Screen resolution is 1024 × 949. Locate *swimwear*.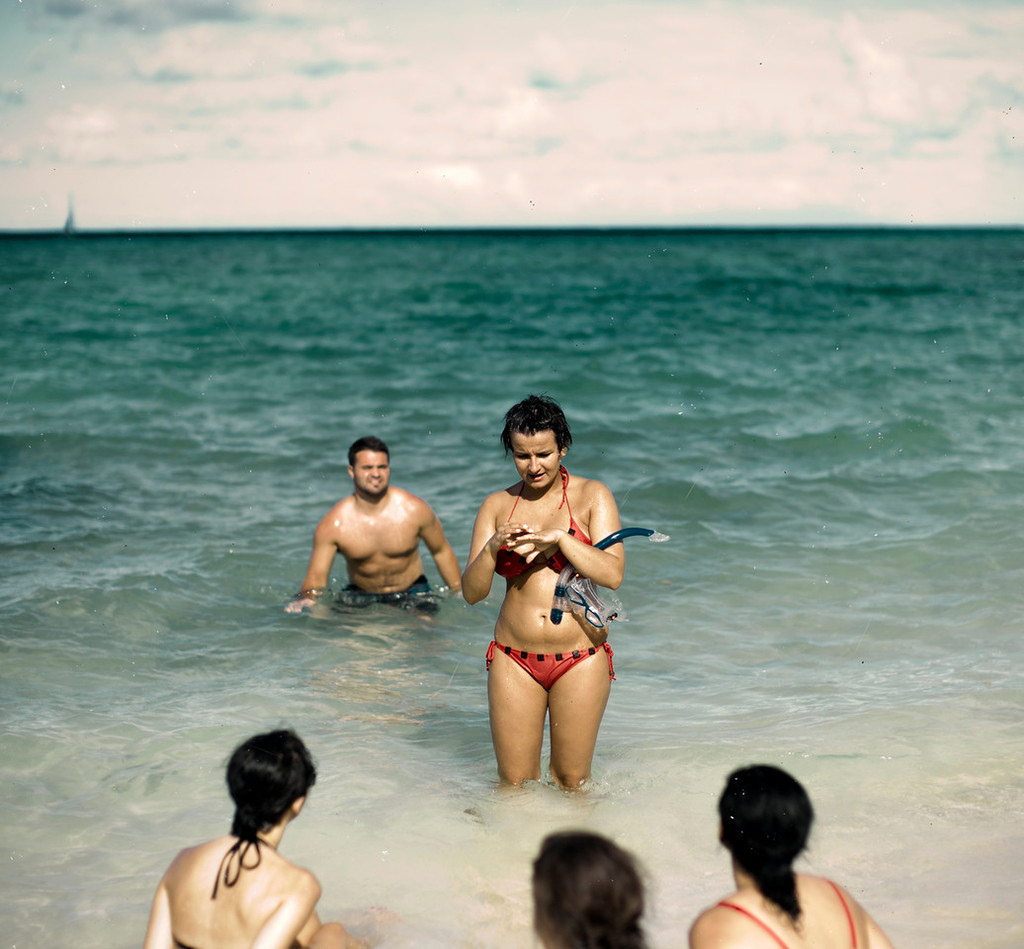
rect(332, 572, 439, 619).
